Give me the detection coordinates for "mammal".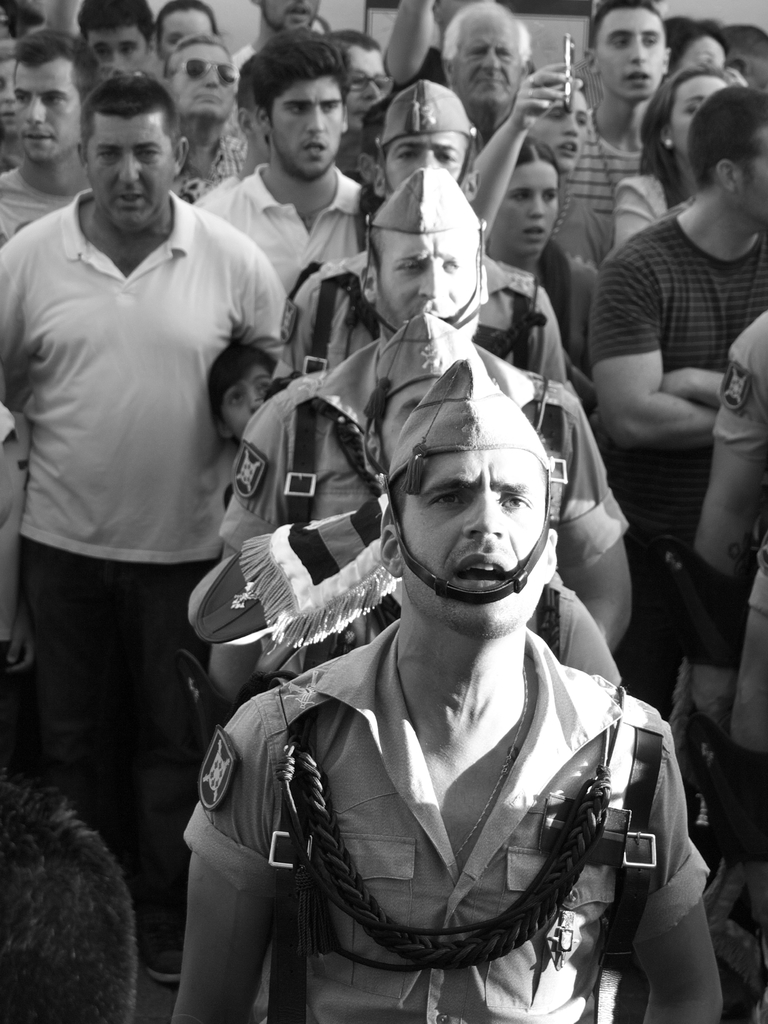
[8, 760, 145, 1011].
